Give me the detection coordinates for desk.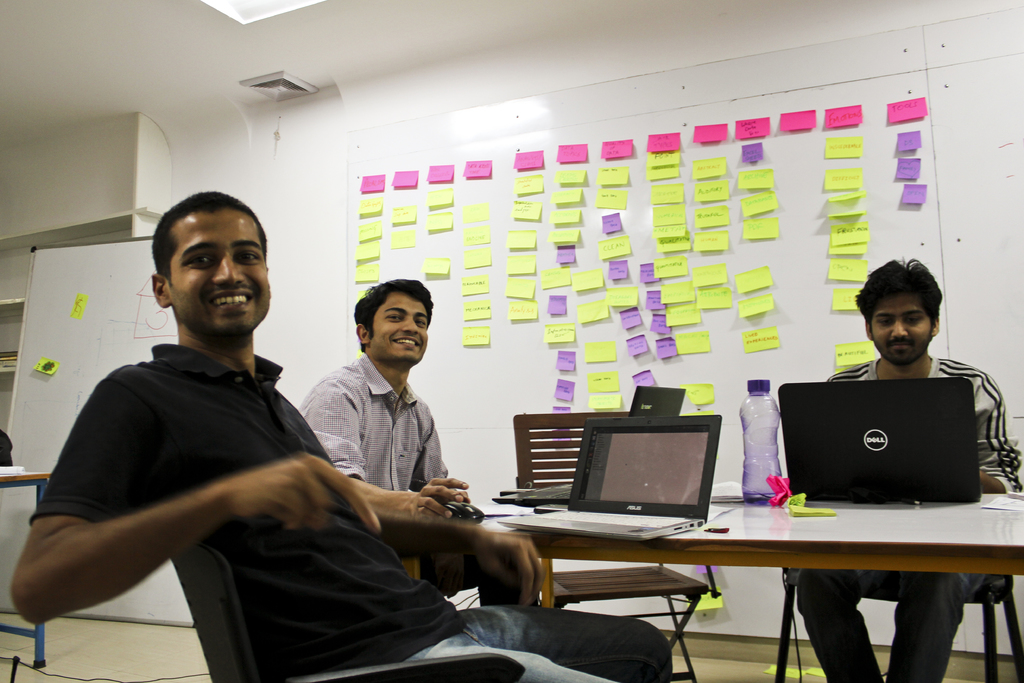
<box>406,485,1023,682</box>.
